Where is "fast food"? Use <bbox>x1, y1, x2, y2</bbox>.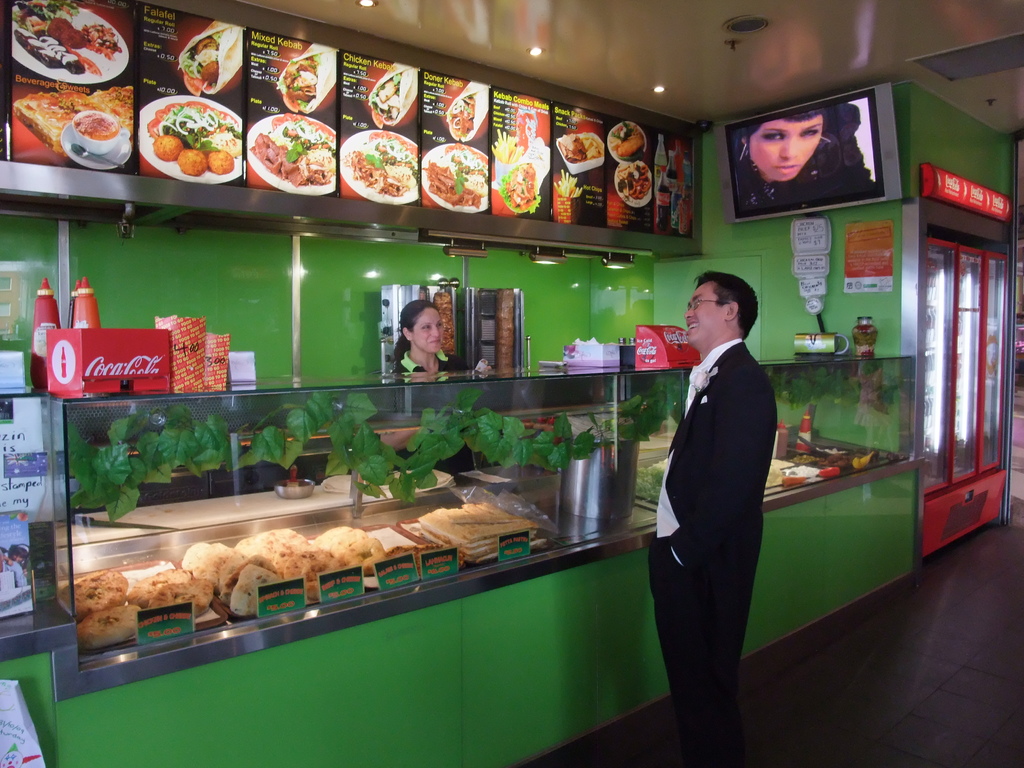
<bbox>253, 104, 338, 202</bbox>.
